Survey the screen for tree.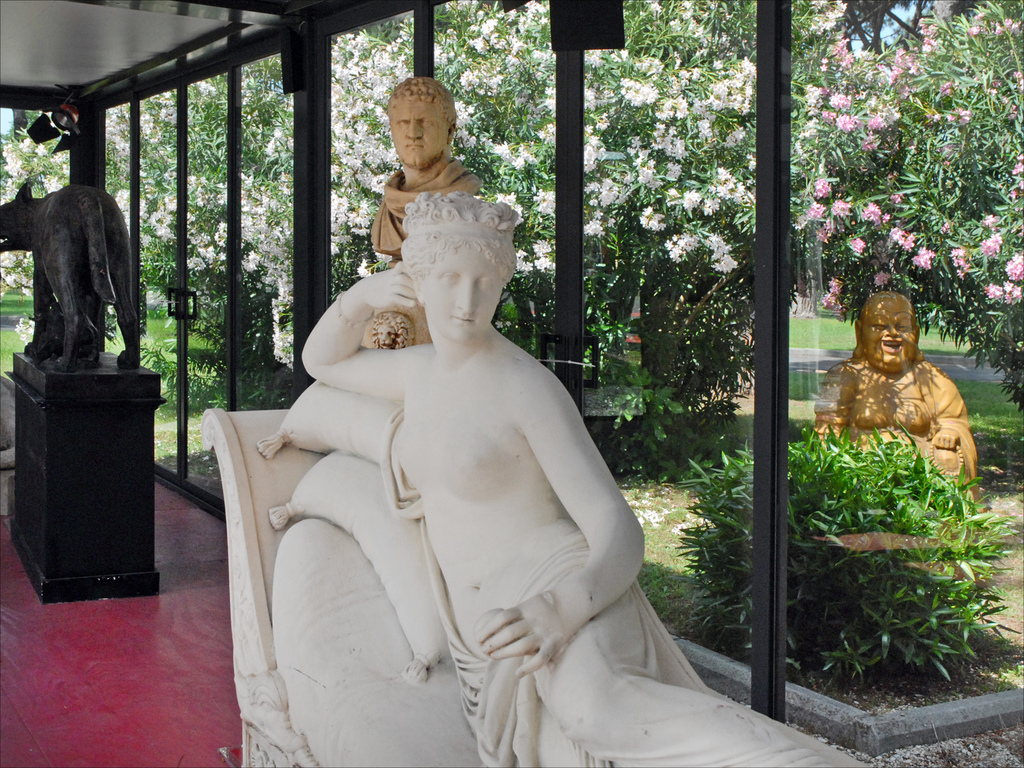
Survey found: BBox(521, 0, 788, 478).
